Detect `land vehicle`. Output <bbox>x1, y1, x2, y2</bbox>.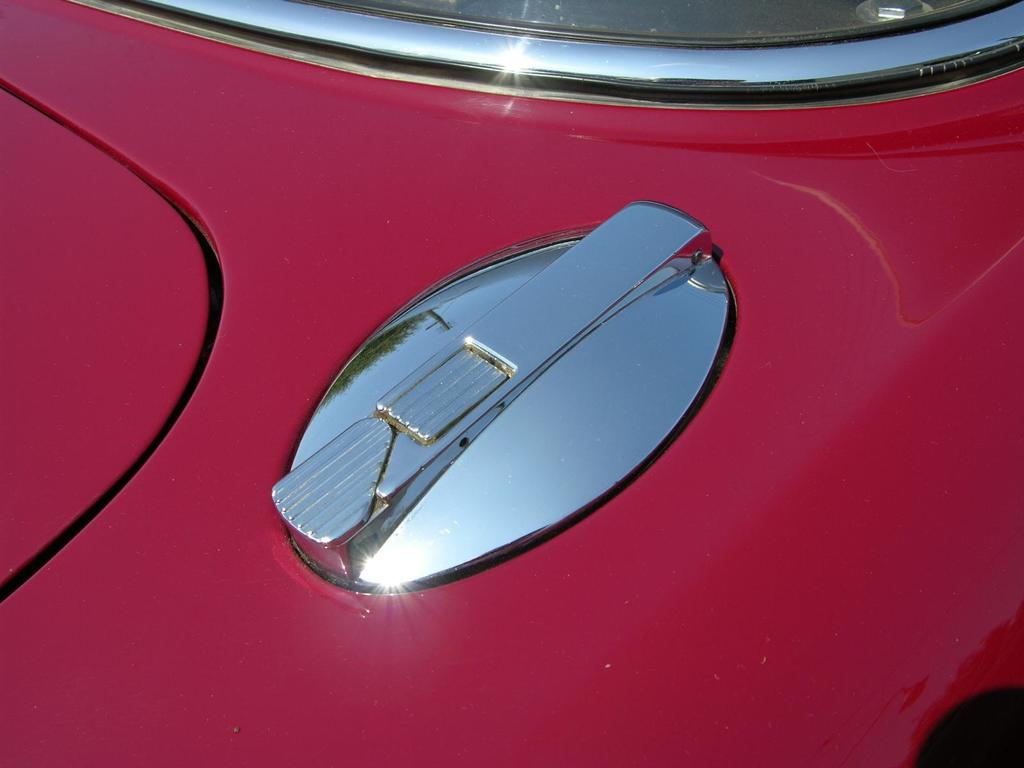
<bbox>42, 27, 1023, 718</bbox>.
